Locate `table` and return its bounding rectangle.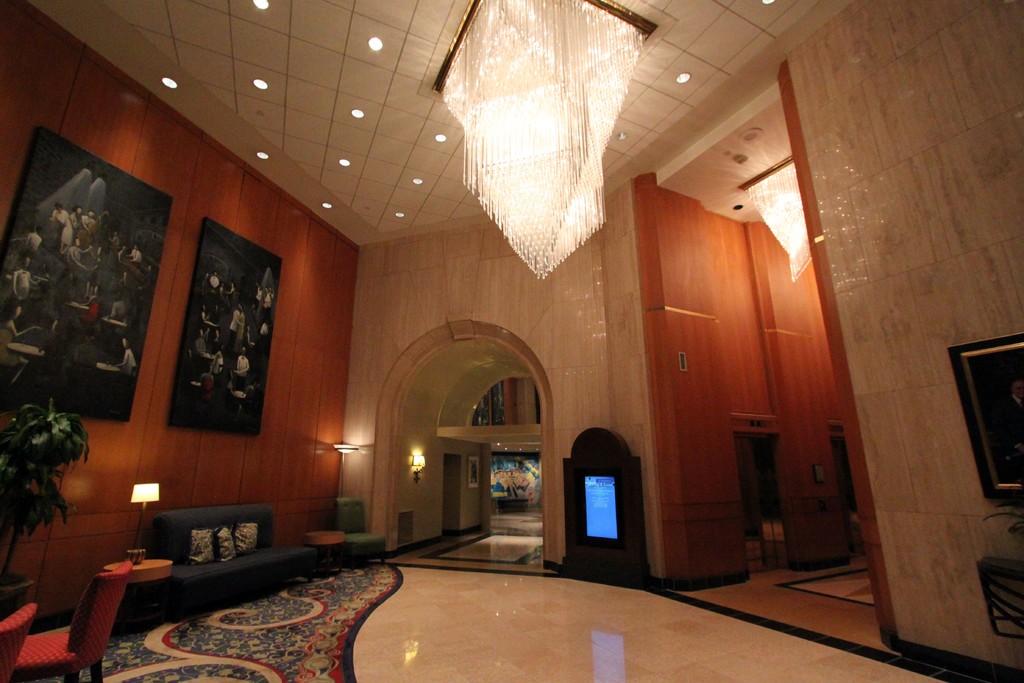
rect(104, 562, 168, 632).
